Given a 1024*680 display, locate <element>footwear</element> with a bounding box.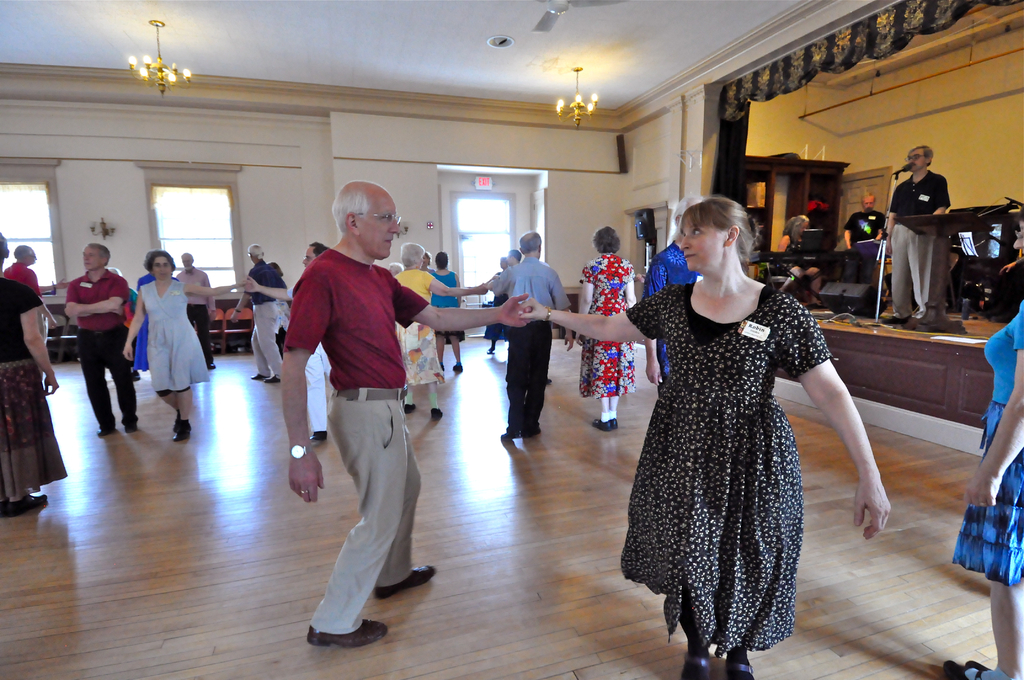
Located: [left=174, top=421, right=188, bottom=437].
